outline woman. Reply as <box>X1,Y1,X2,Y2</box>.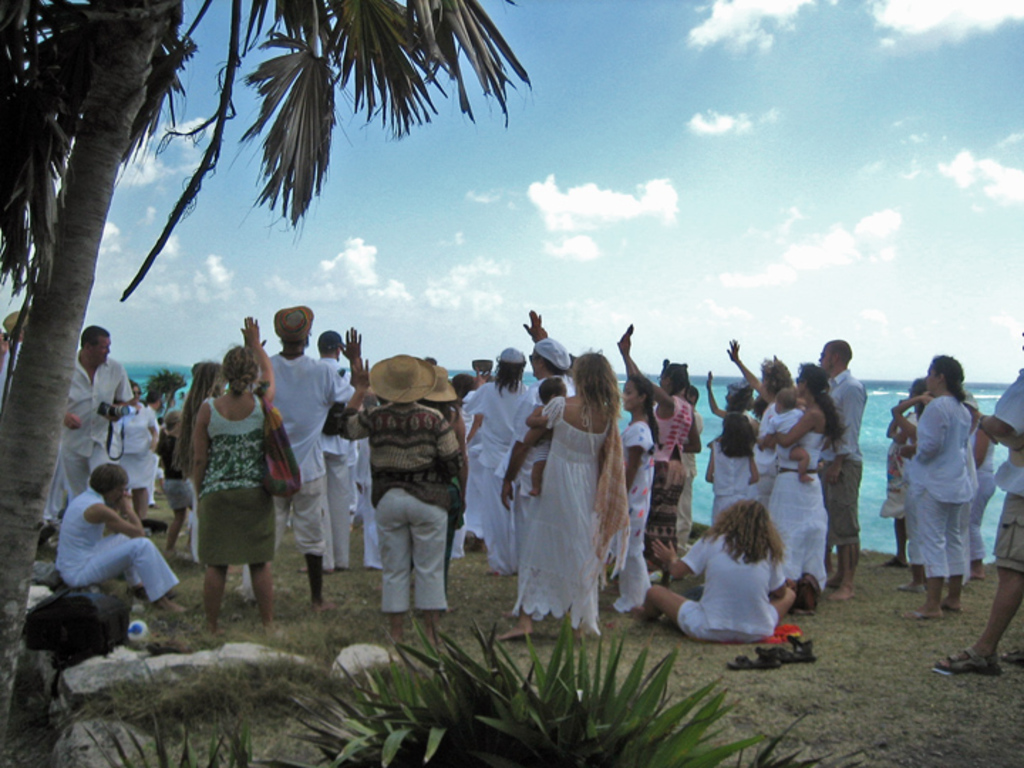
<box>724,334,811,441</box>.
